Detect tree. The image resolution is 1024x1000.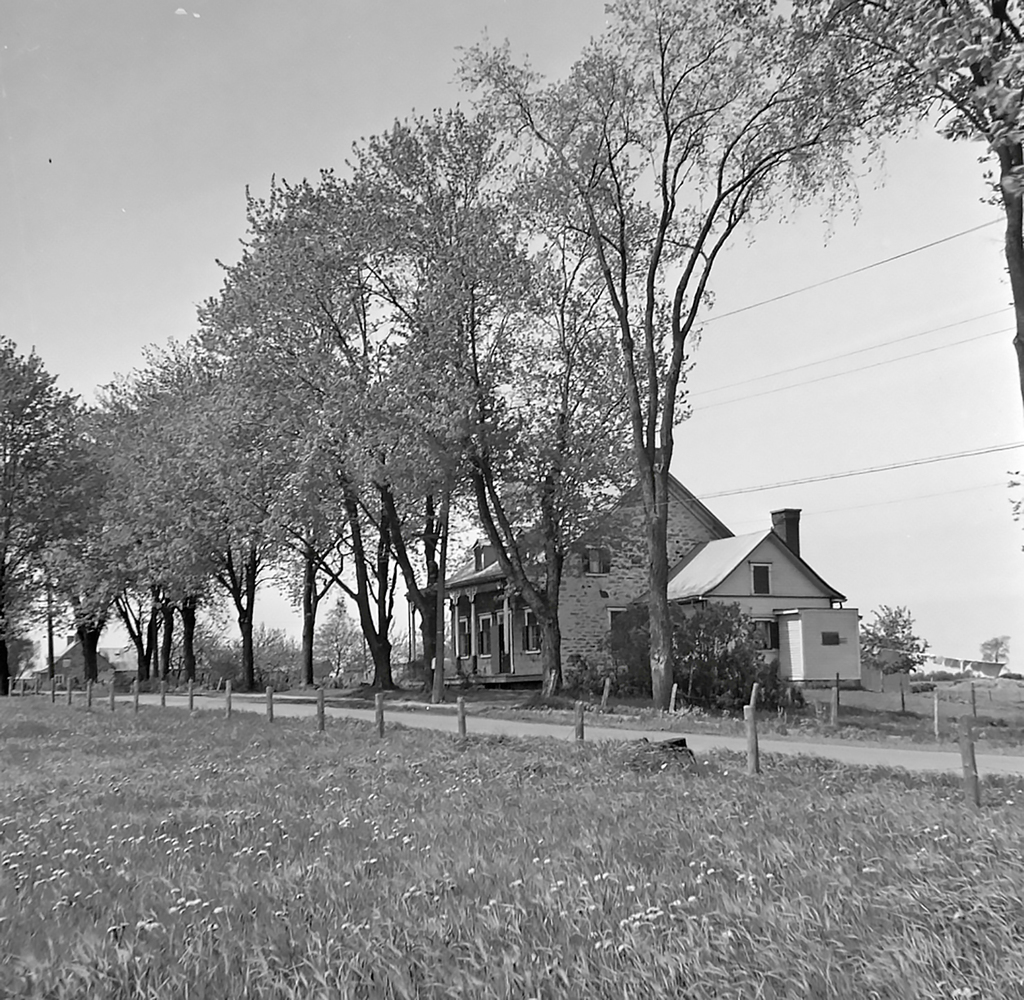
rect(854, 603, 935, 675).
